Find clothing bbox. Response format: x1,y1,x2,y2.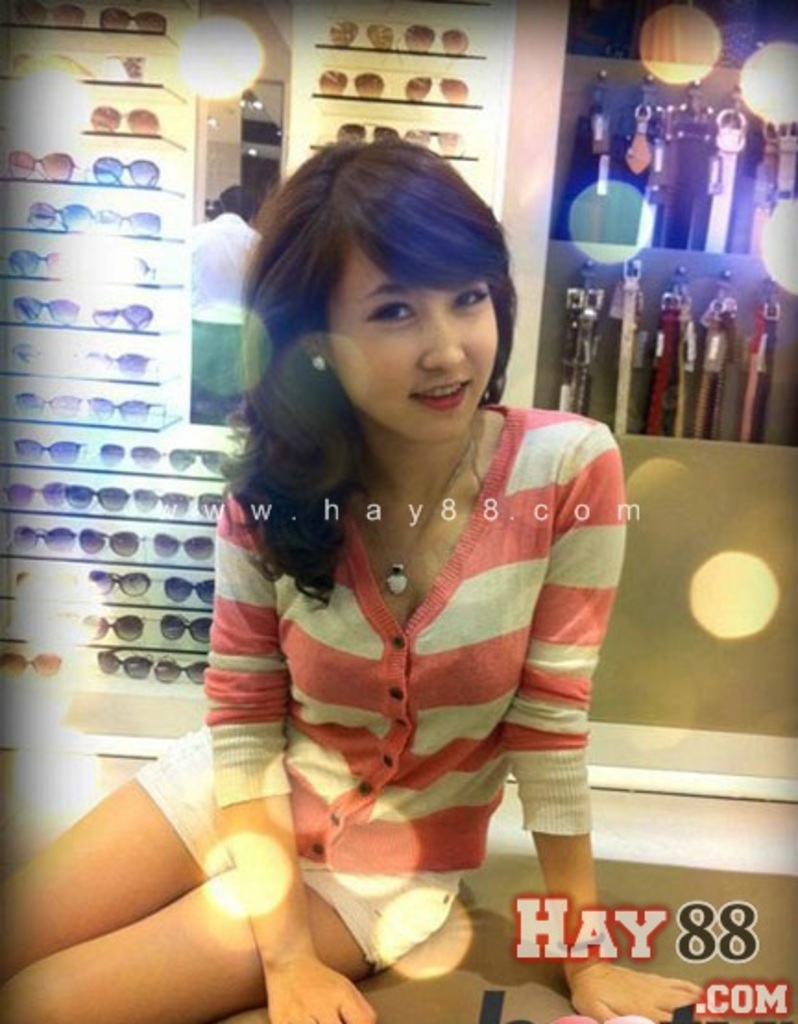
131,396,641,970.
